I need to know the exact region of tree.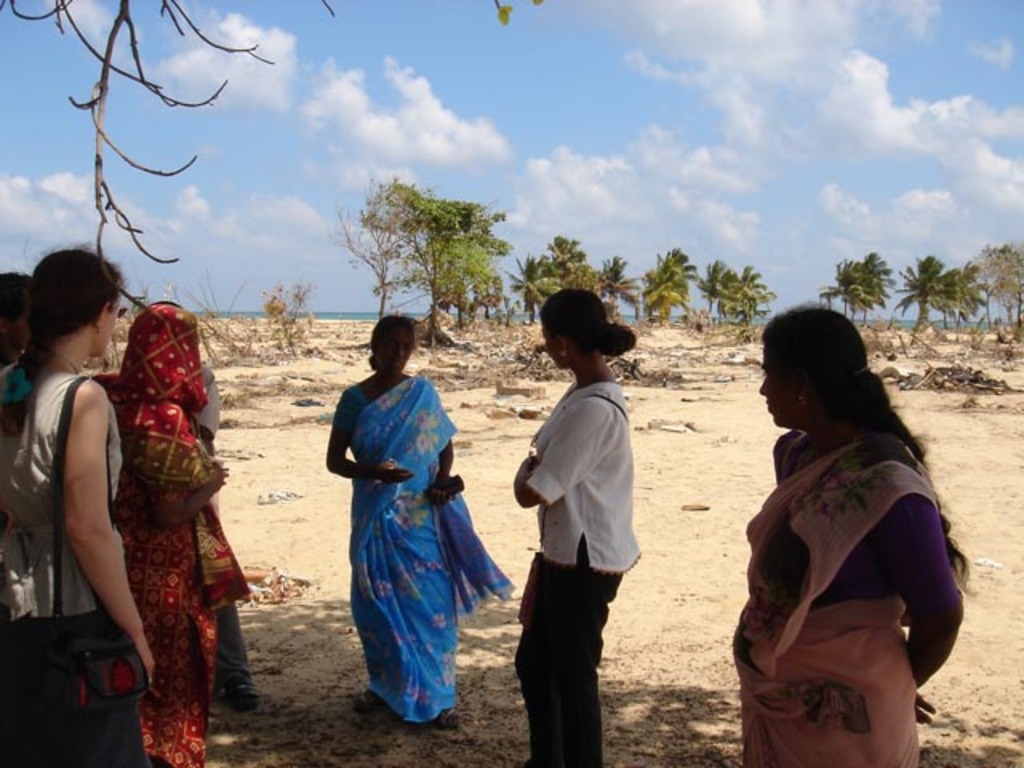
Region: locate(816, 250, 896, 323).
